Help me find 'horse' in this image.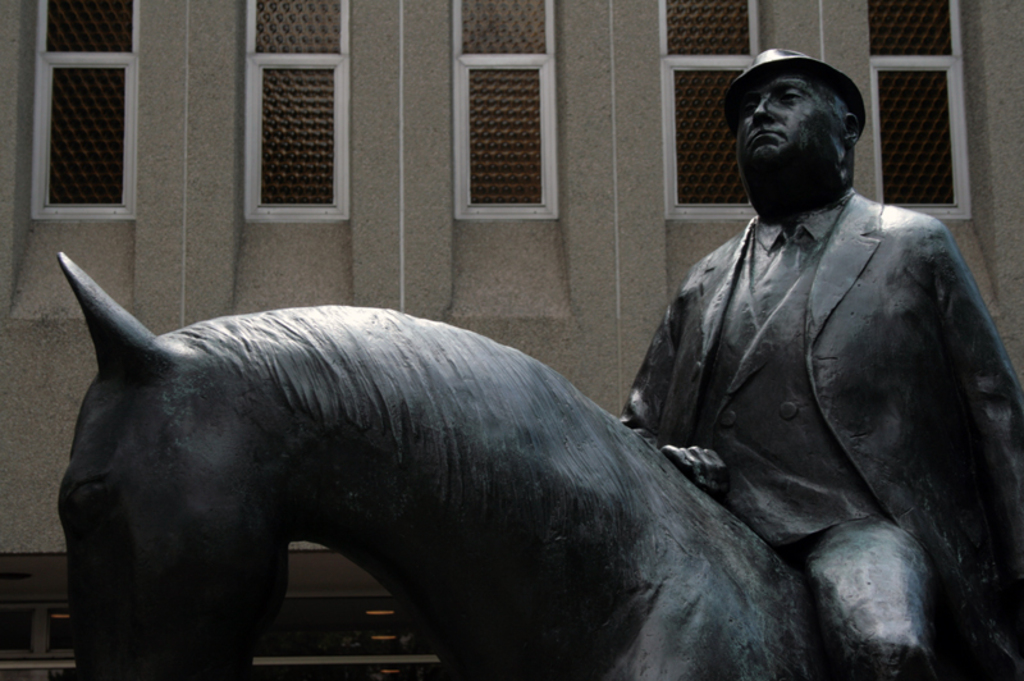
Found it: region(55, 251, 845, 680).
